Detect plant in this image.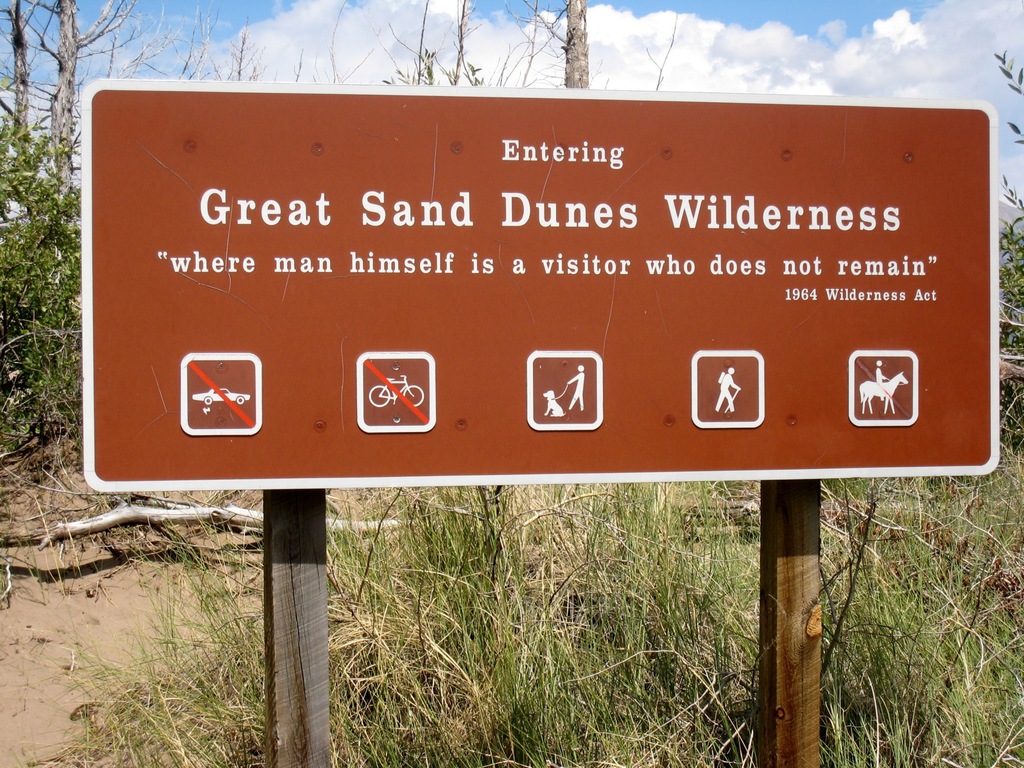
Detection: <bbox>0, 0, 84, 516</bbox>.
